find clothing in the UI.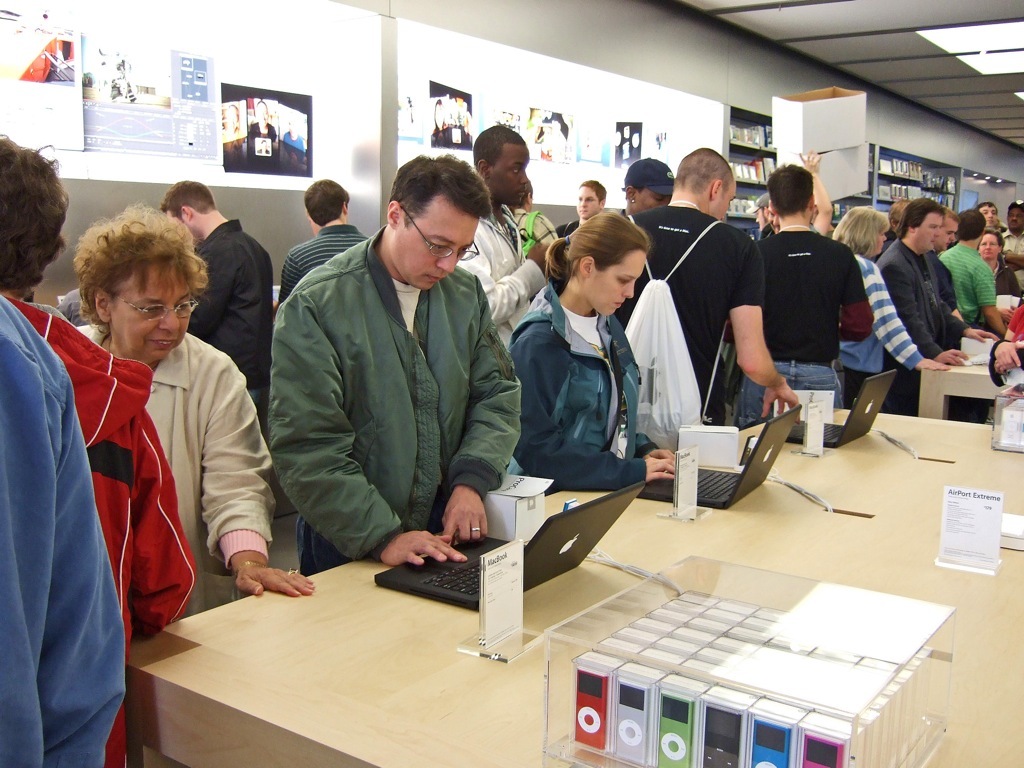
UI element at 999, 227, 1023, 260.
